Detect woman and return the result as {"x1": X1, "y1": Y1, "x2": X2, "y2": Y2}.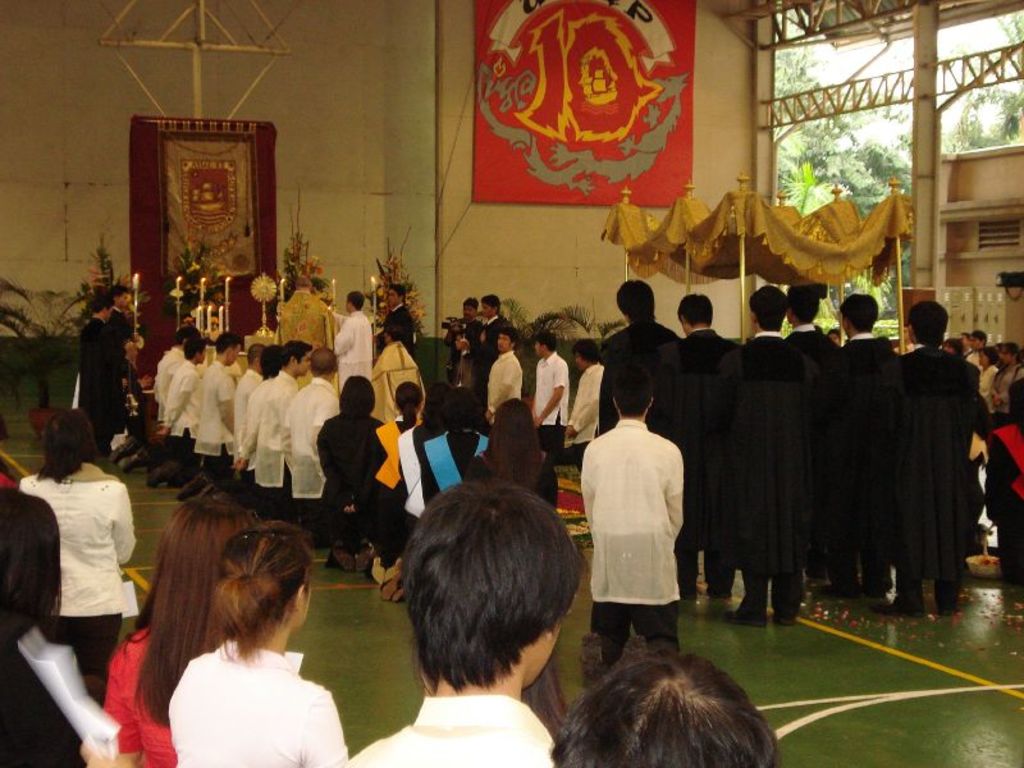
{"x1": 166, "y1": 517, "x2": 347, "y2": 767}.
